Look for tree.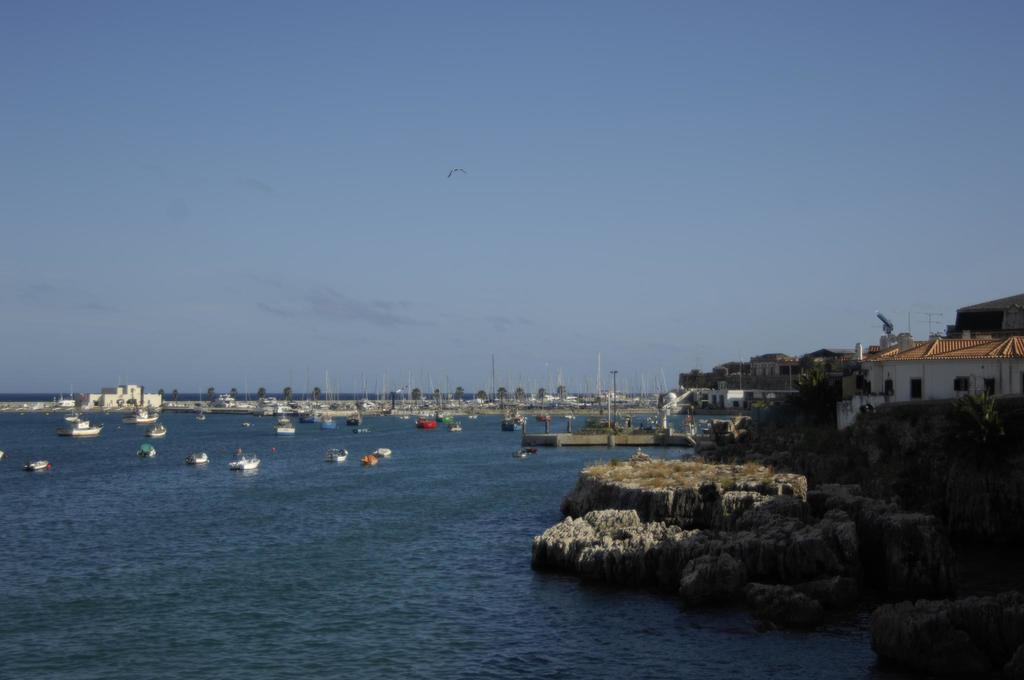
Found: 257,387,271,403.
